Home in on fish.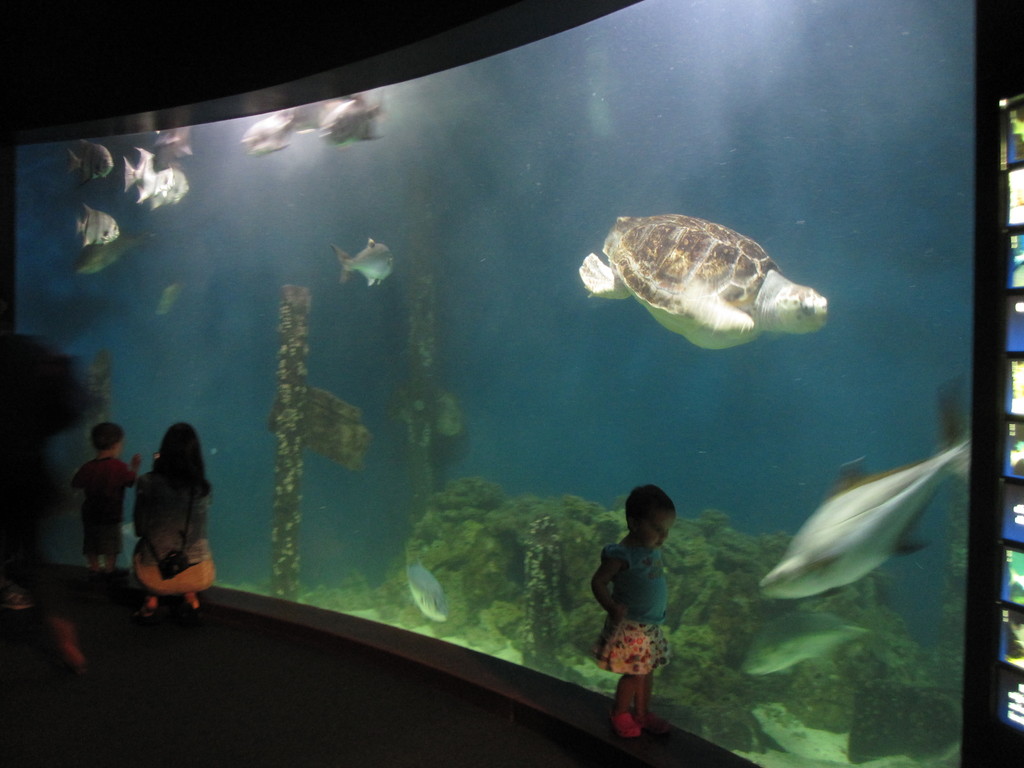
Homed in at BBox(141, 170, 190, 214).
